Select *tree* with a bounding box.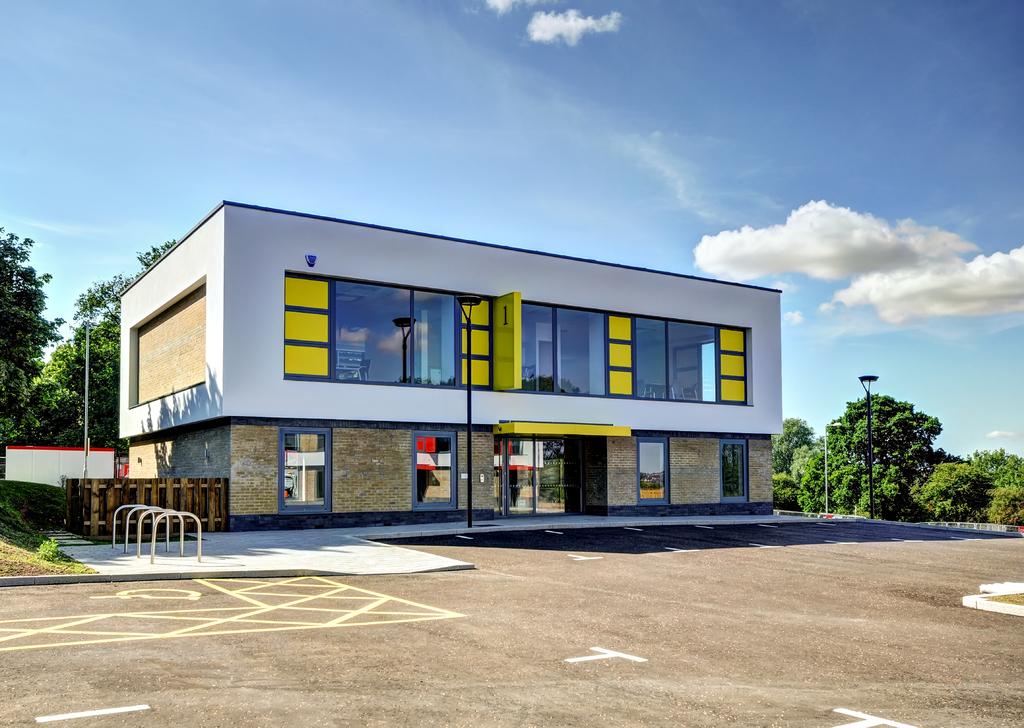
box=[991, 487, 1023, 527].
